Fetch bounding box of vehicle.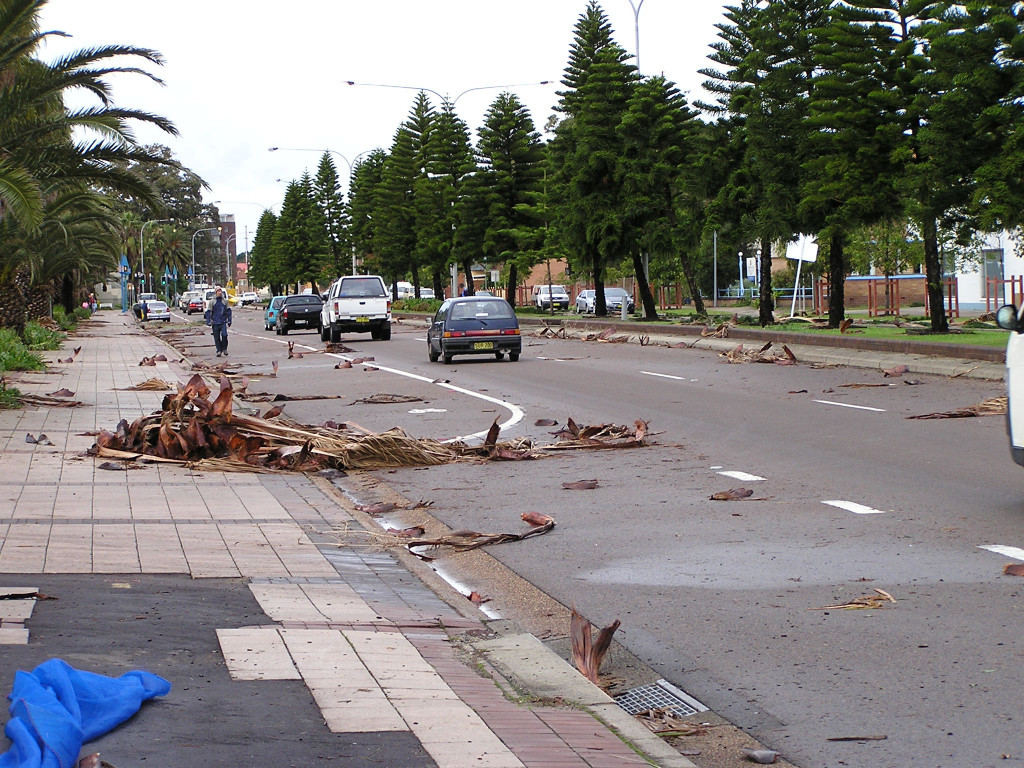
Bbox: detection(199, 281, 234, 317).
